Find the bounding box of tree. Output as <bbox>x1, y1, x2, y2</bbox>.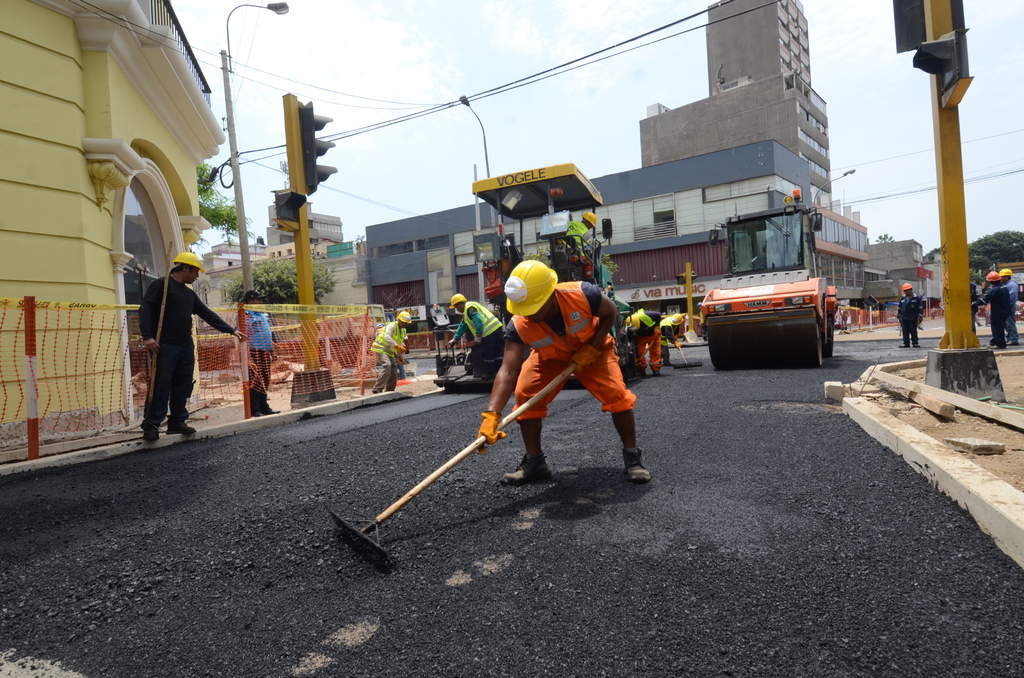
<bbox>216, 252, 335, 321</bbox>.
